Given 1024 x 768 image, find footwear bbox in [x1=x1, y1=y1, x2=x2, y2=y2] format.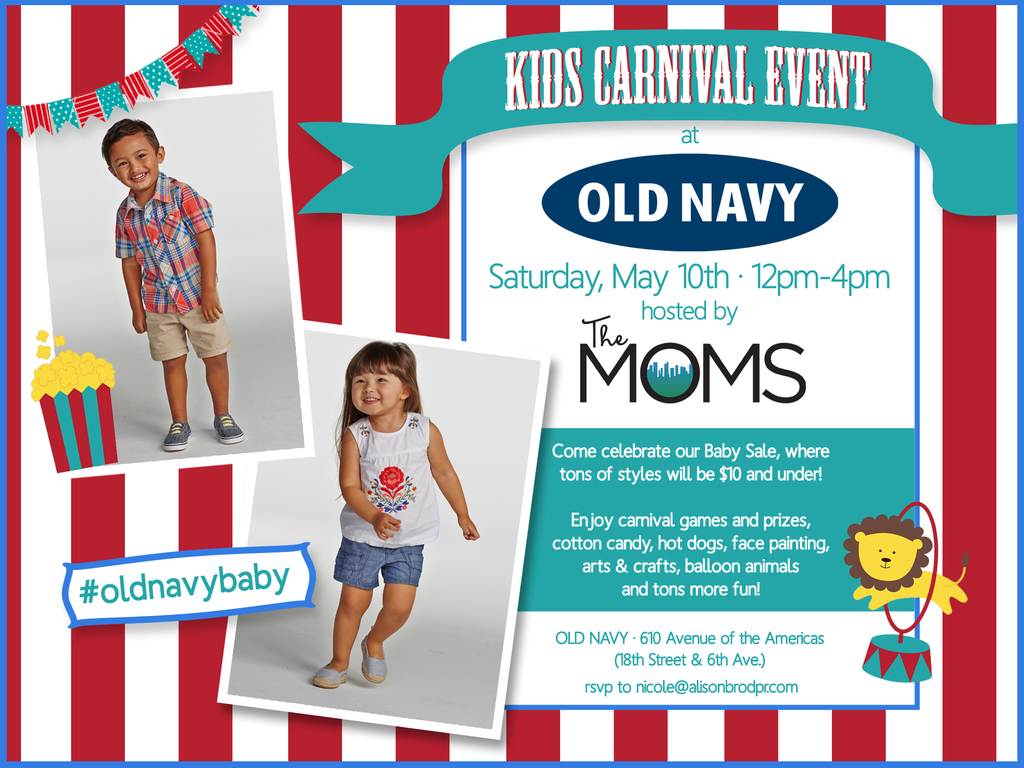
[x1=361, y1=636, x2=389, y2=684].
